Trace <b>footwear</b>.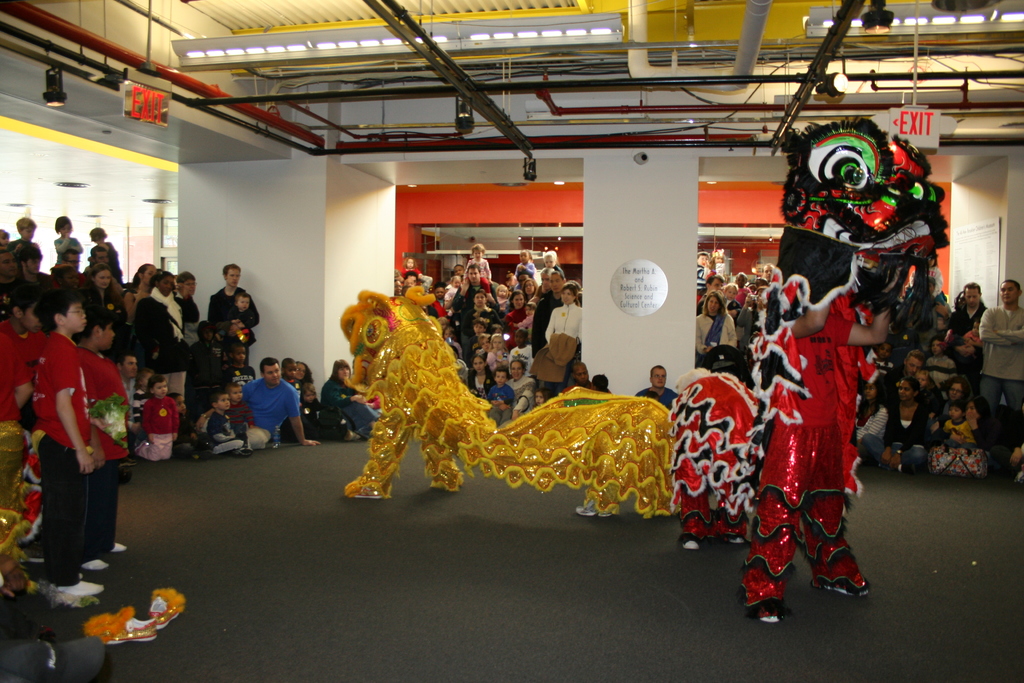
Traced to <box>80,551,108,568</box>.
